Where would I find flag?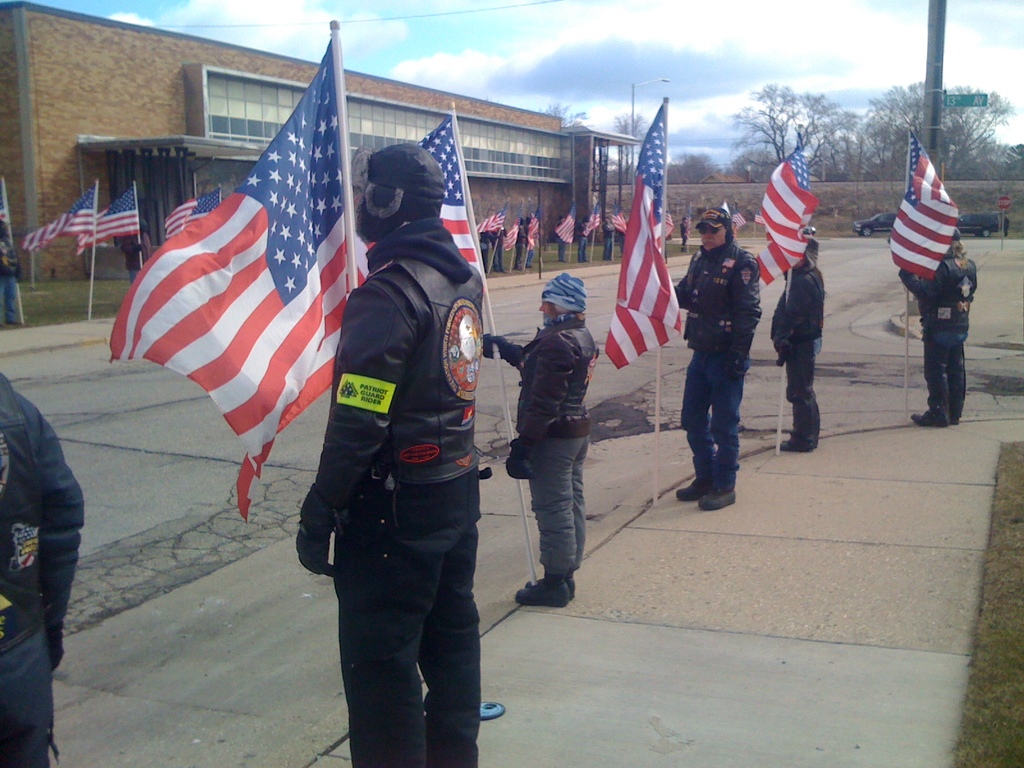
At bbox=[84, 182, 139, 253].
